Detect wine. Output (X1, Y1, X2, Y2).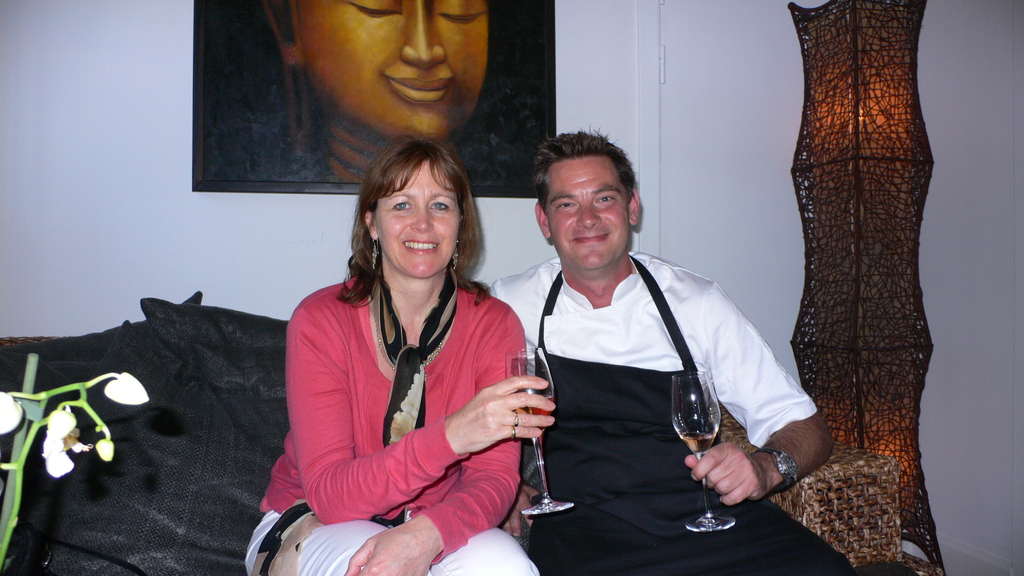
(502, 392, 557, 438).
